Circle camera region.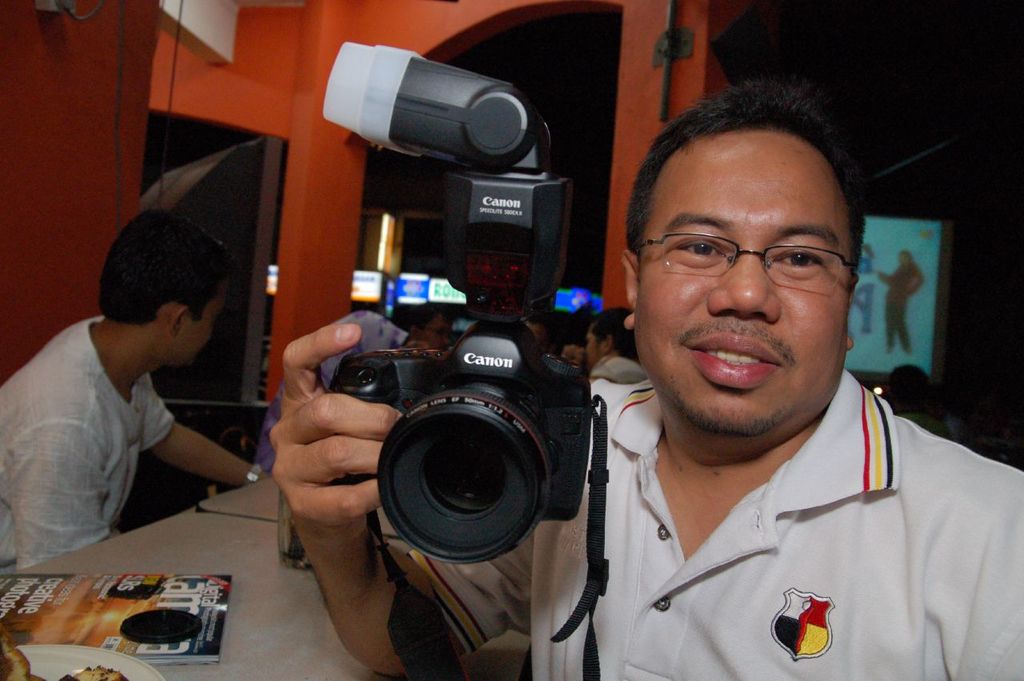
Region: bbox(314, 290, 616, 587).
